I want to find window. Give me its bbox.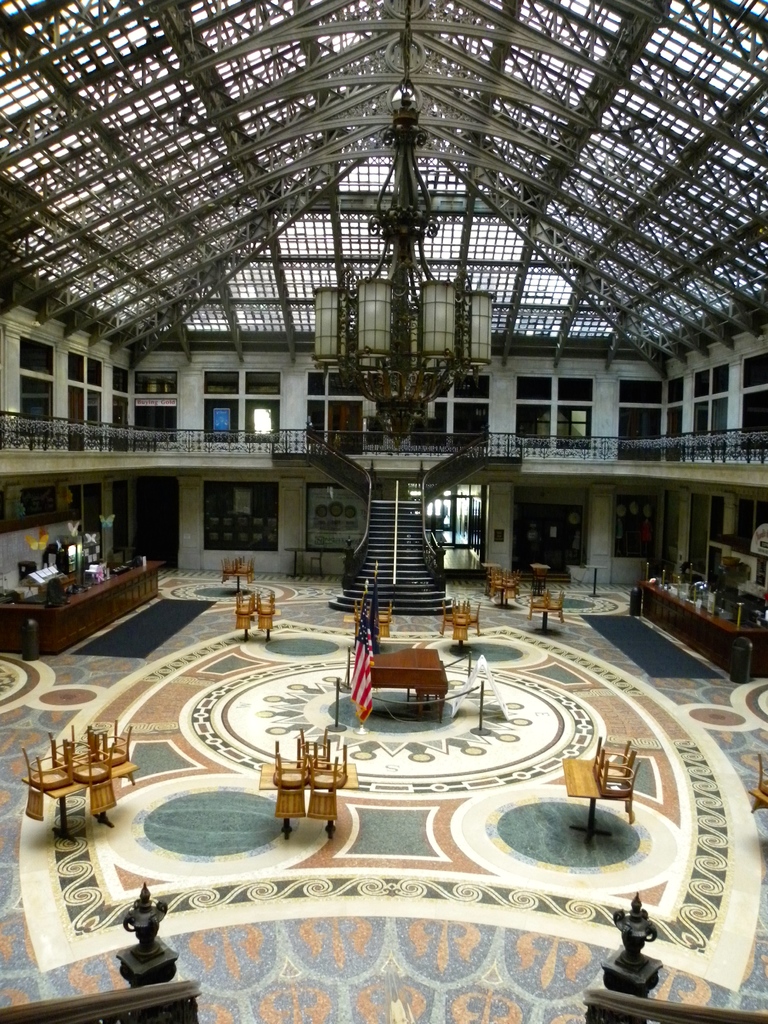
locate(68, 350, 81, 382).
